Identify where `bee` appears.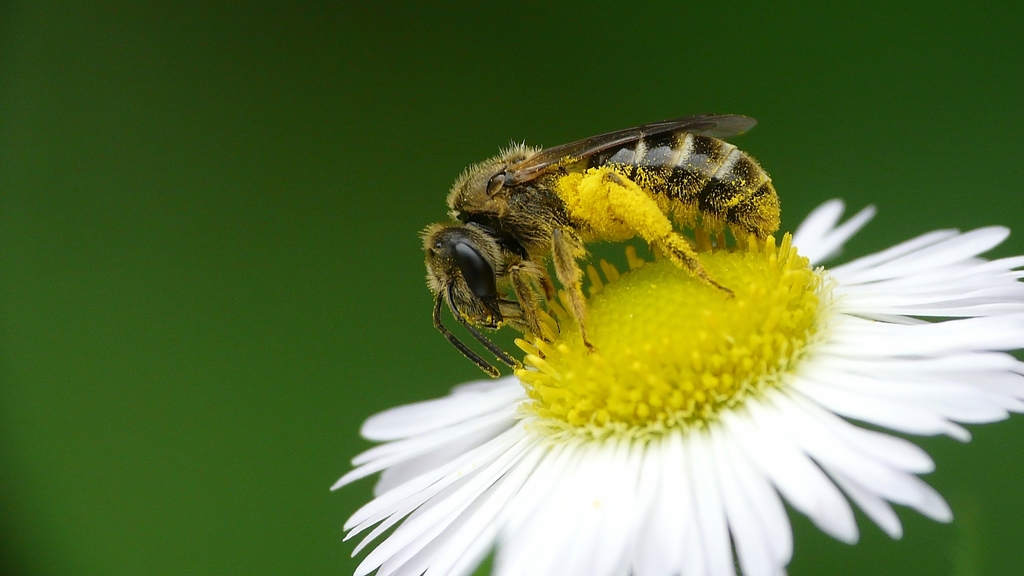
Appears at pyautogui.locateOnScreen(413, 118, 783, 361).
